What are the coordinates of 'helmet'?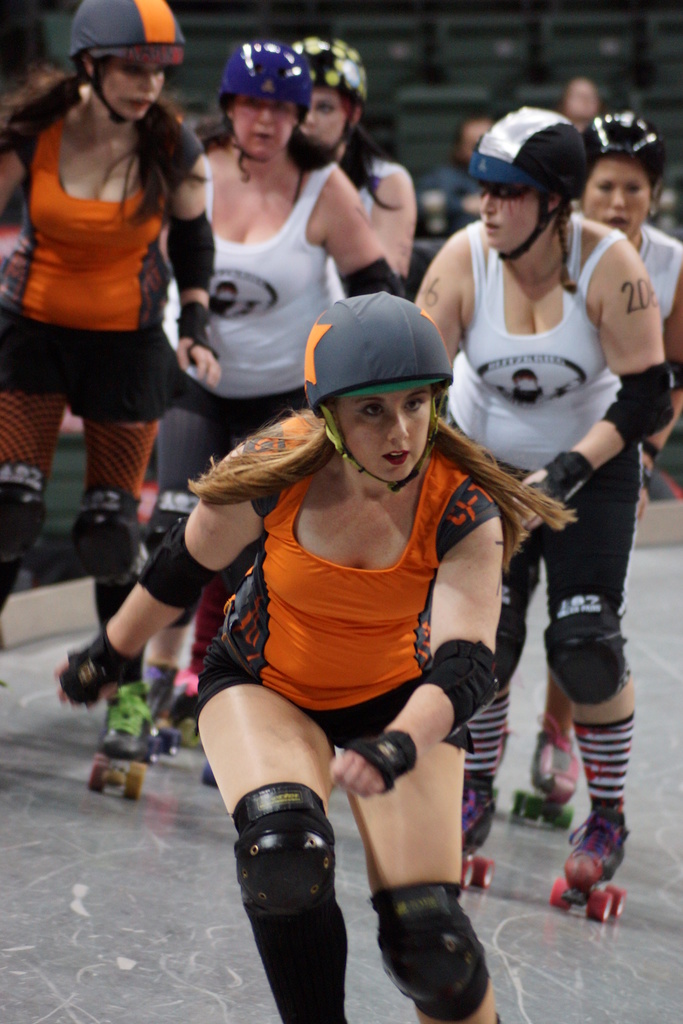
301:286:457:481.
